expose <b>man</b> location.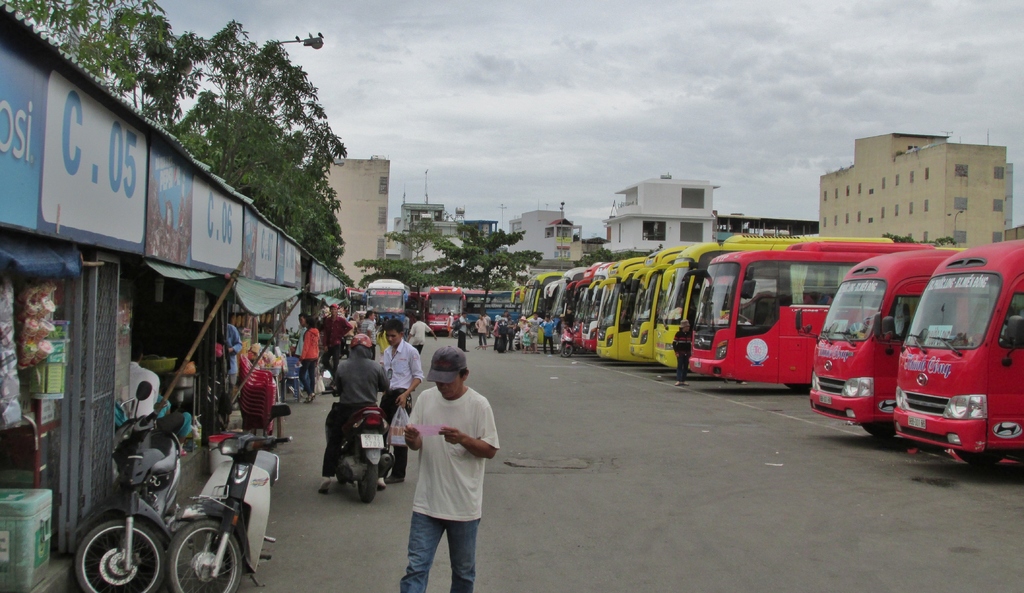
Exposed at (x1=529, y1=313, x2=546, y2=354).
